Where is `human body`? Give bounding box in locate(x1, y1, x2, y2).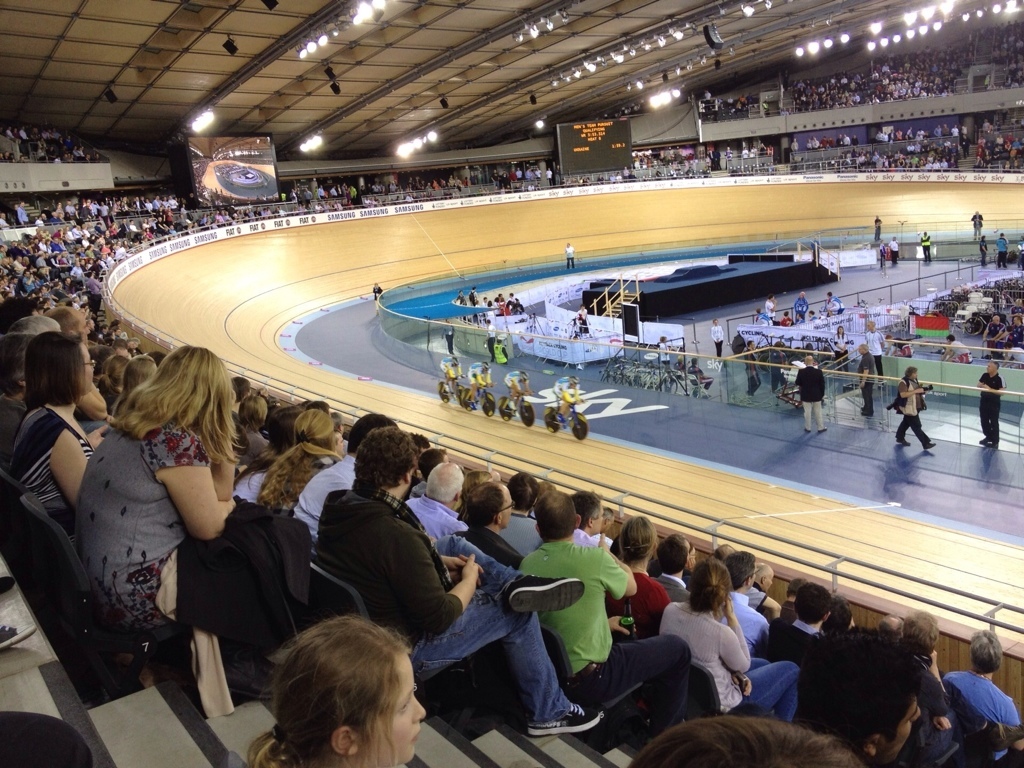
locate(490, 346, 513, 363).
